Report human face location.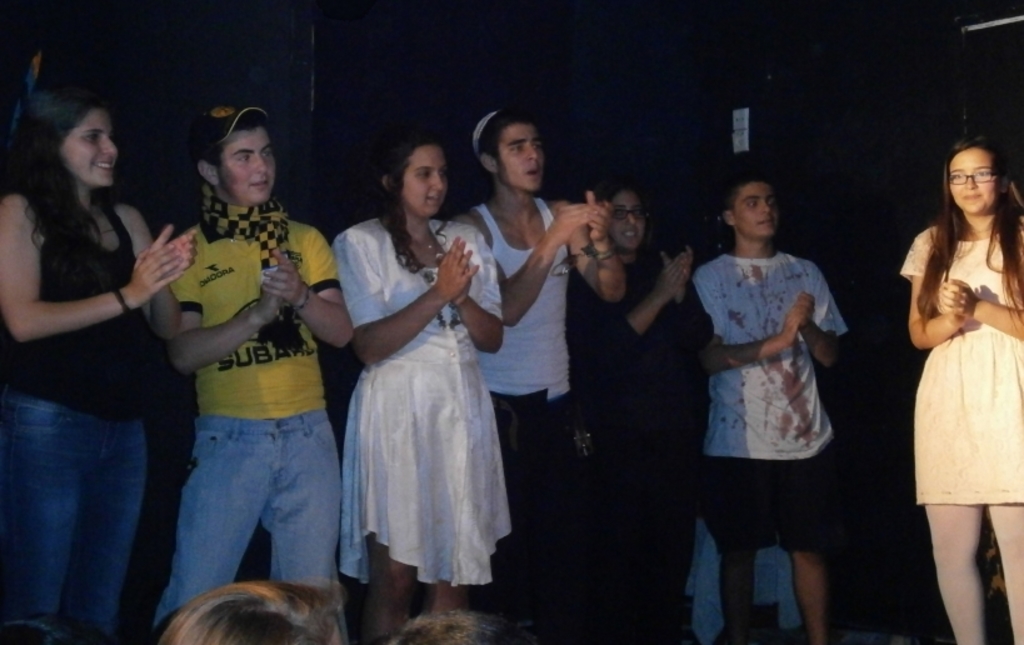
Report: bbox=(951, 145, 995, 214).
